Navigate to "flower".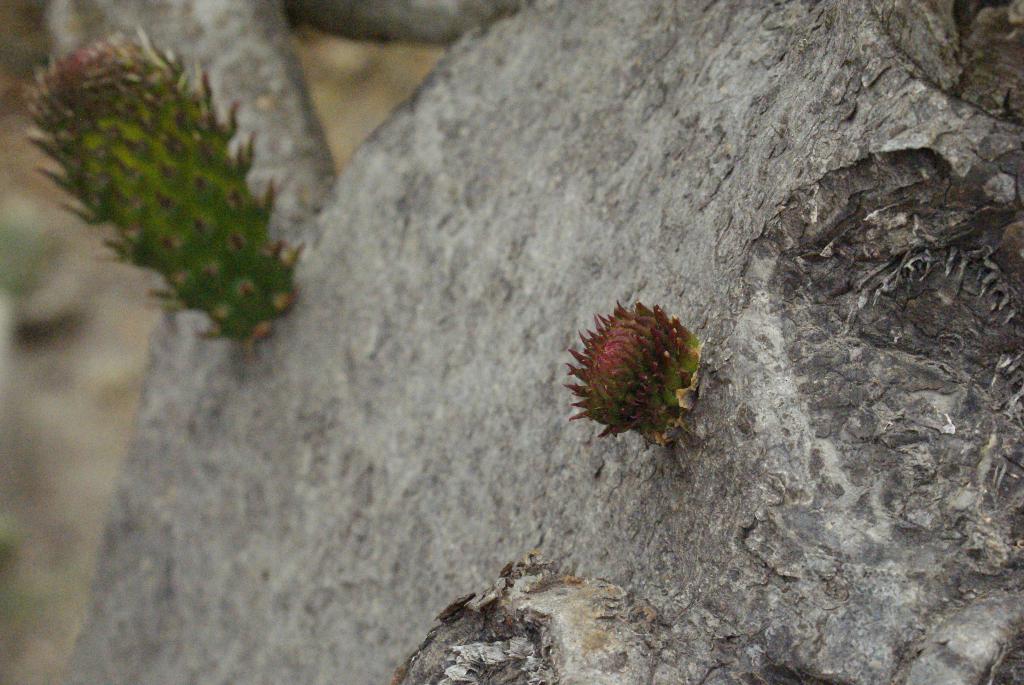
Navigation target: box=[564, 293, 715, 463].
